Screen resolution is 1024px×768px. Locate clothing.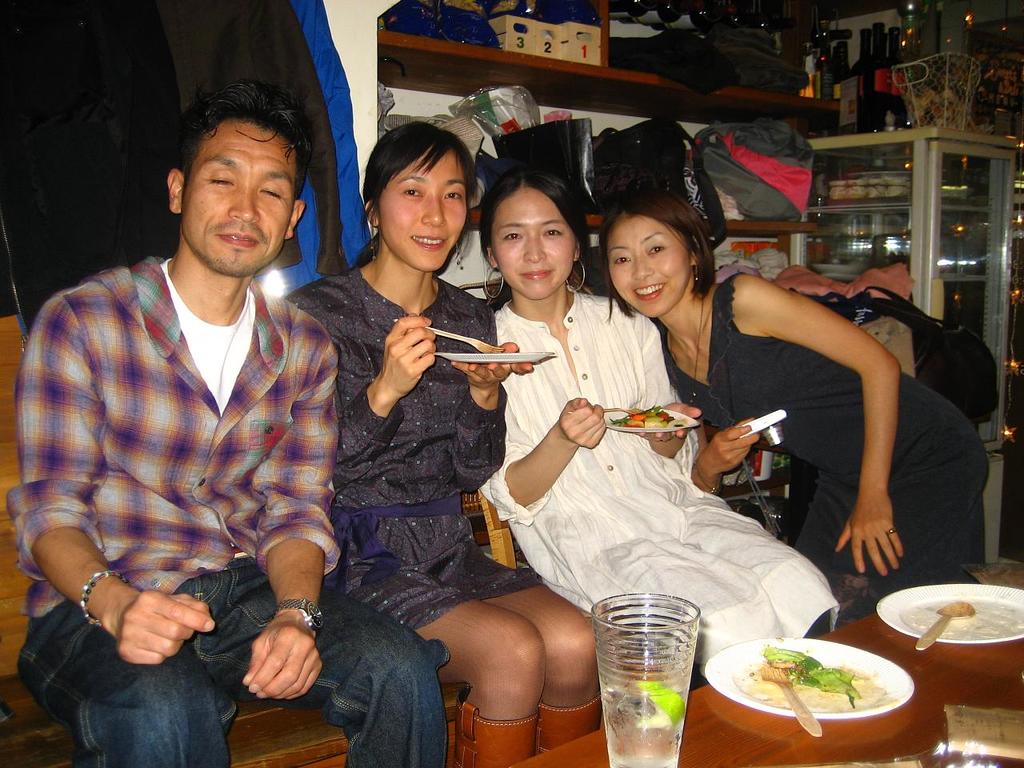
<bbox>0, 251, 453, 767</bbox>.
